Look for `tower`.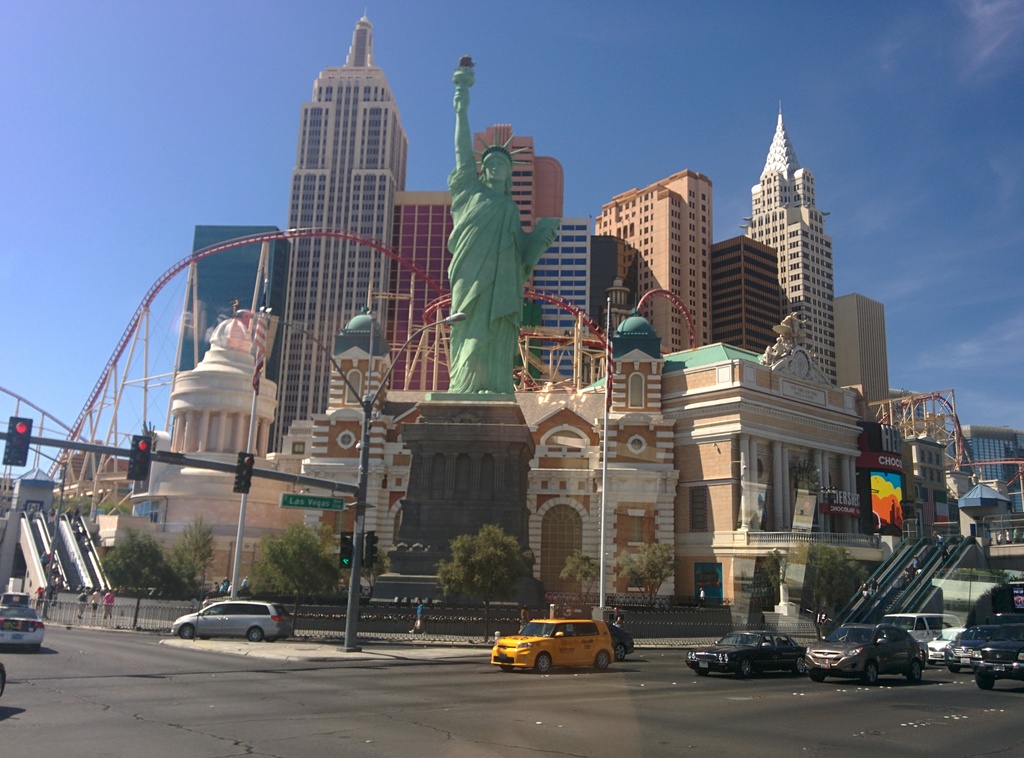
Found: locate(740, 123, 830, 387).
